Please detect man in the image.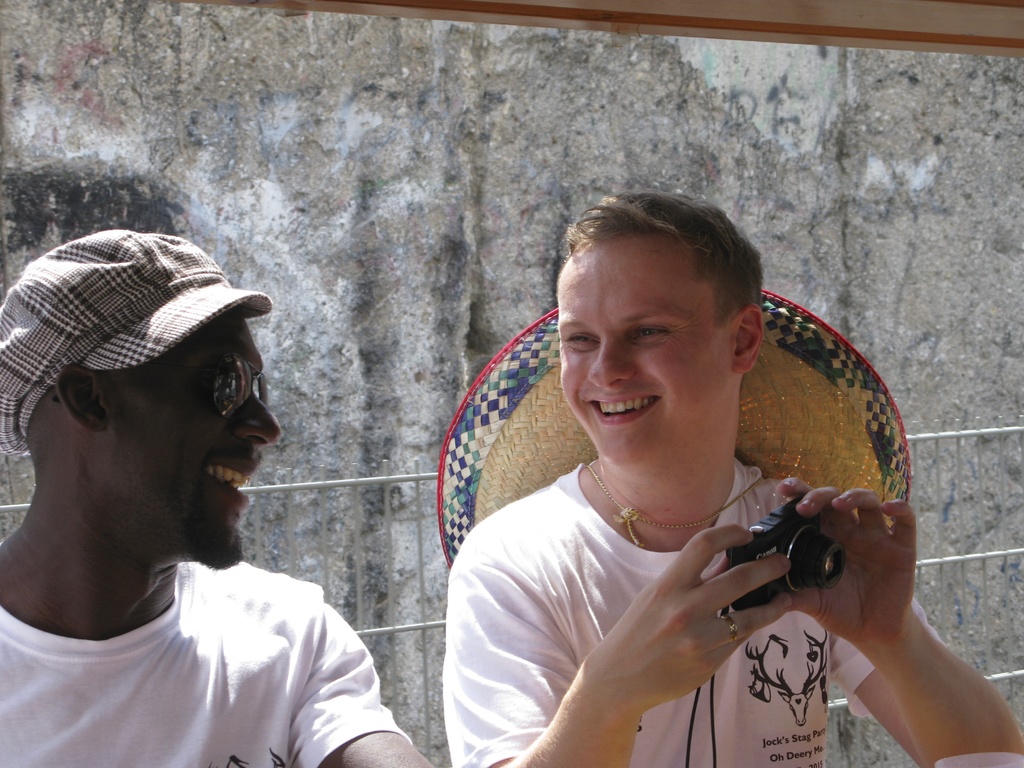
locate(0, 249, 383, 757).
